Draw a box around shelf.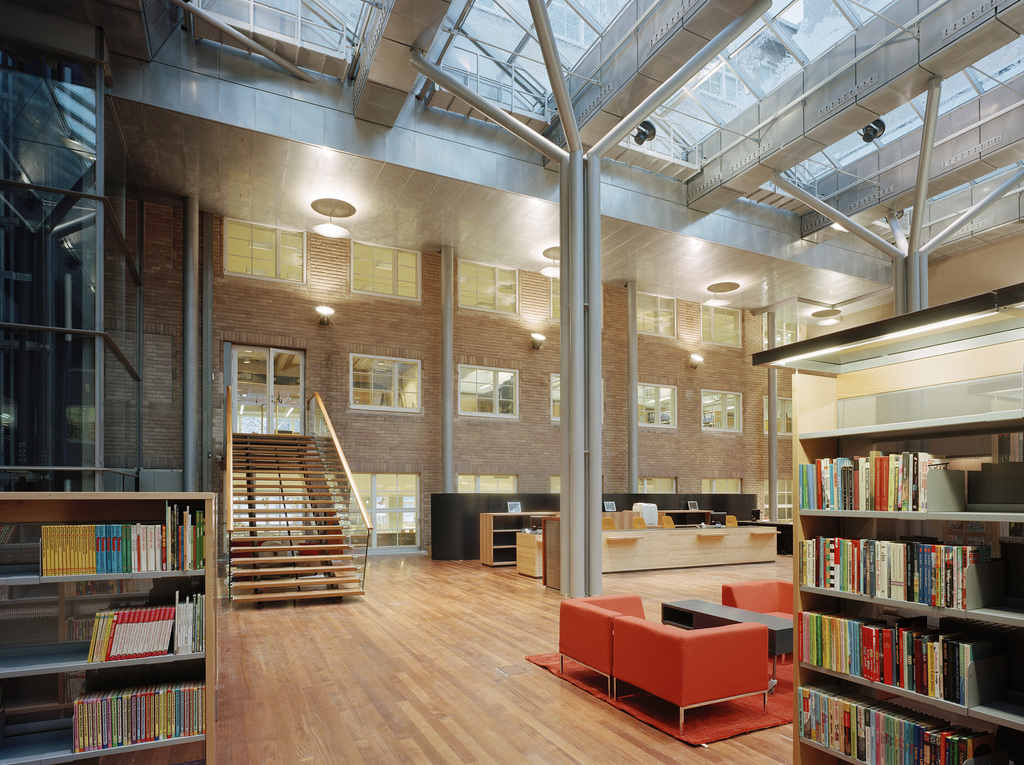
bbox(0, 571, 210, 674).
